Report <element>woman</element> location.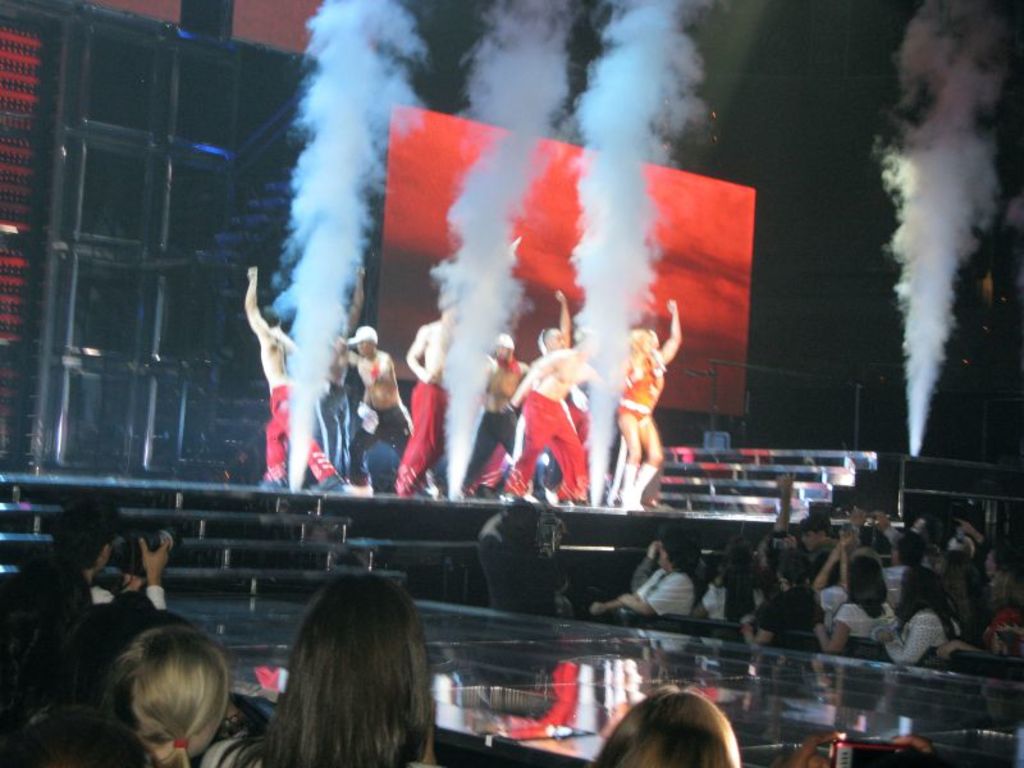
Report: 881:564:960:673.
